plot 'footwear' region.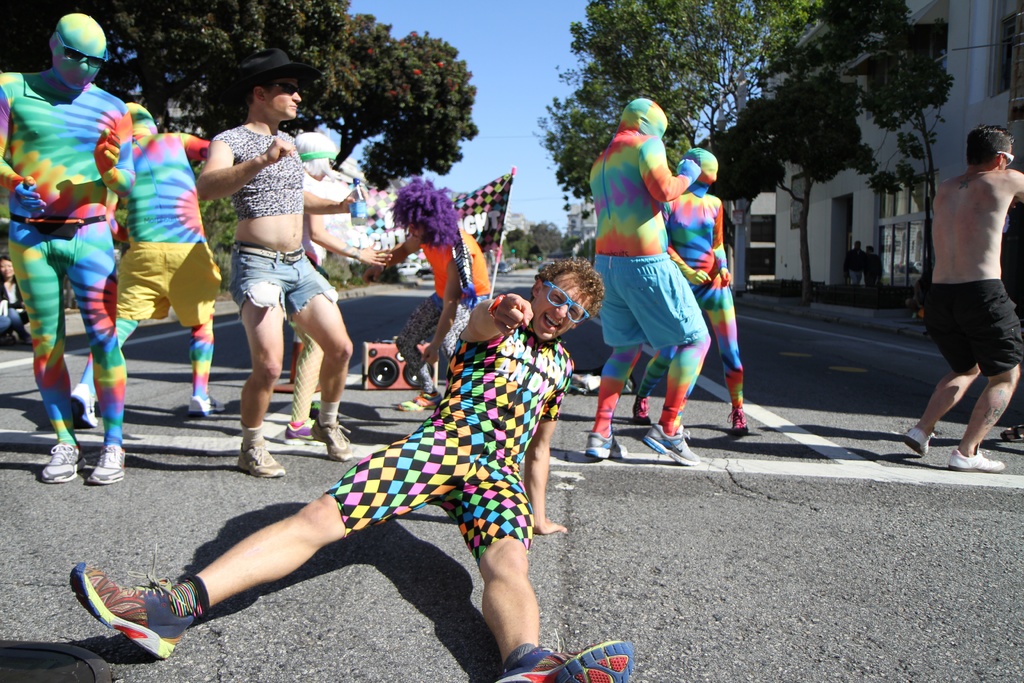
Plotted at region(725, 407, 750, 438).
